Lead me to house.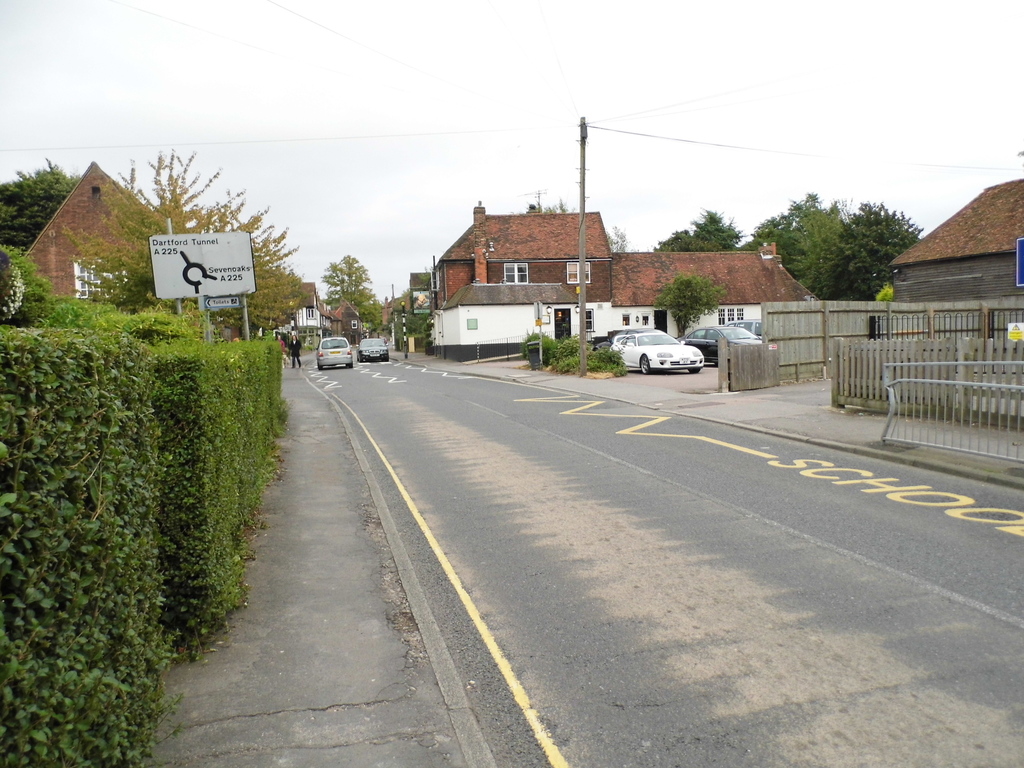
Lead to (892, 179, 1023, 305).
